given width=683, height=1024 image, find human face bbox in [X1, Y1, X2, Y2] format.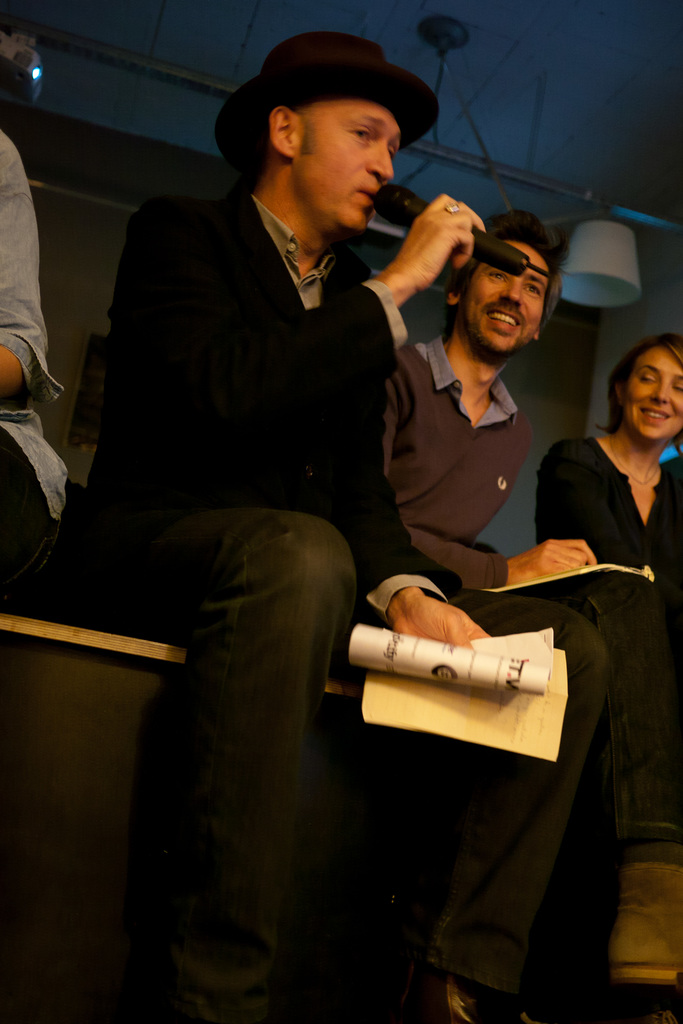
[303, 102, 402, 224].
